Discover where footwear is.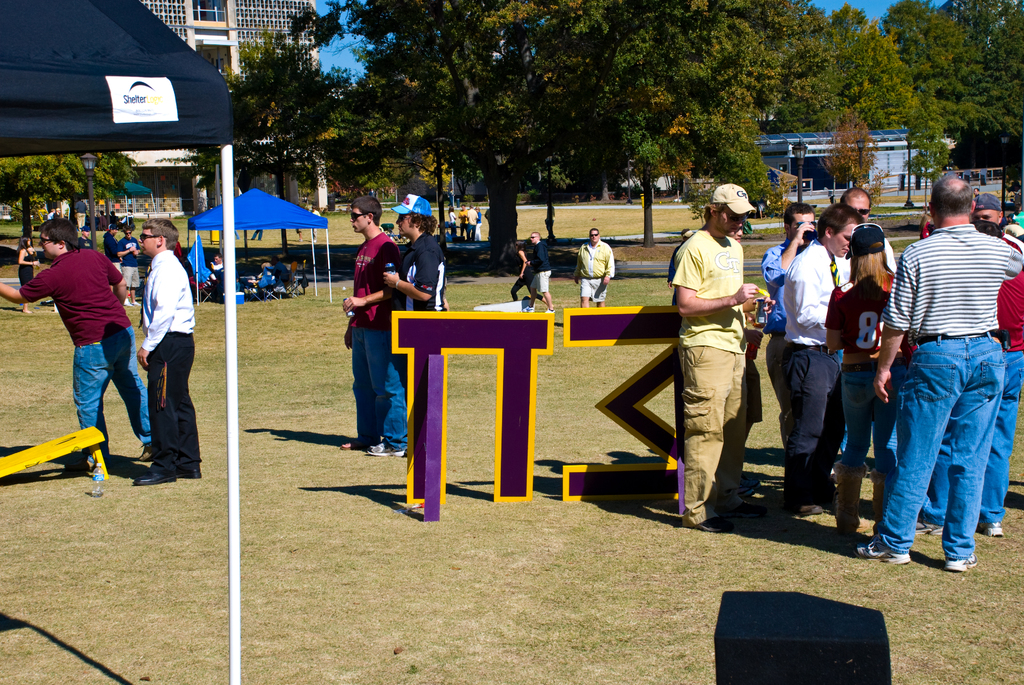
Discovered at pyautogui.locateOnScreen(717, 491, 754, 513).
